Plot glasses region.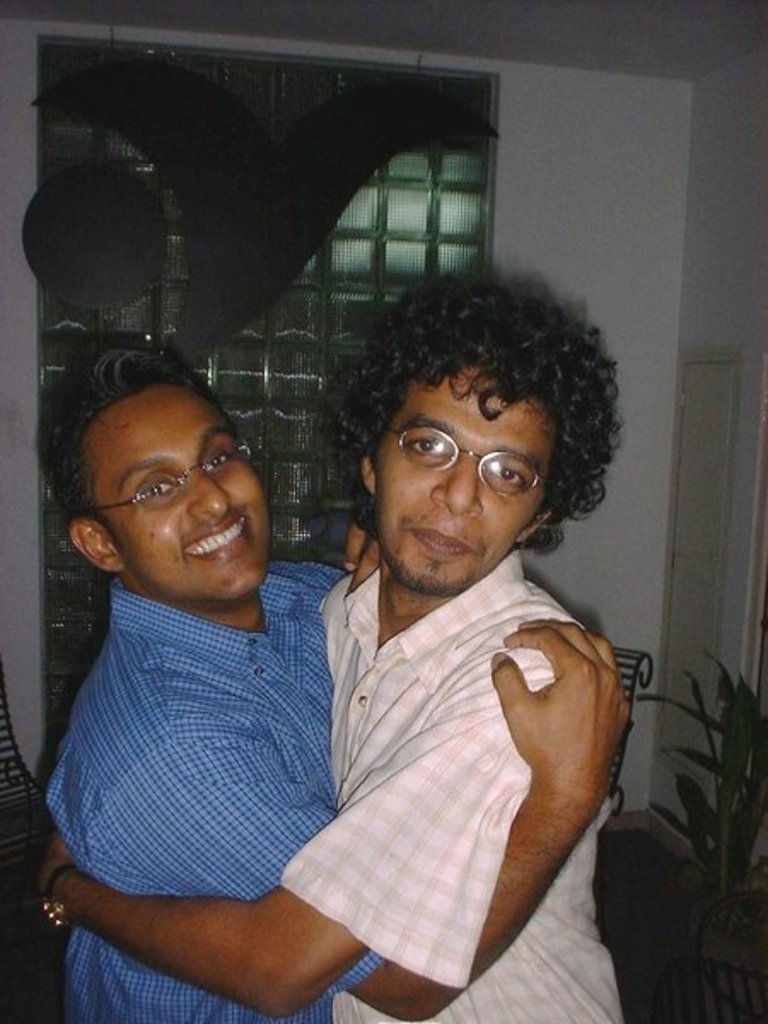
Plotted at detection(89, 433, 259, 510).
